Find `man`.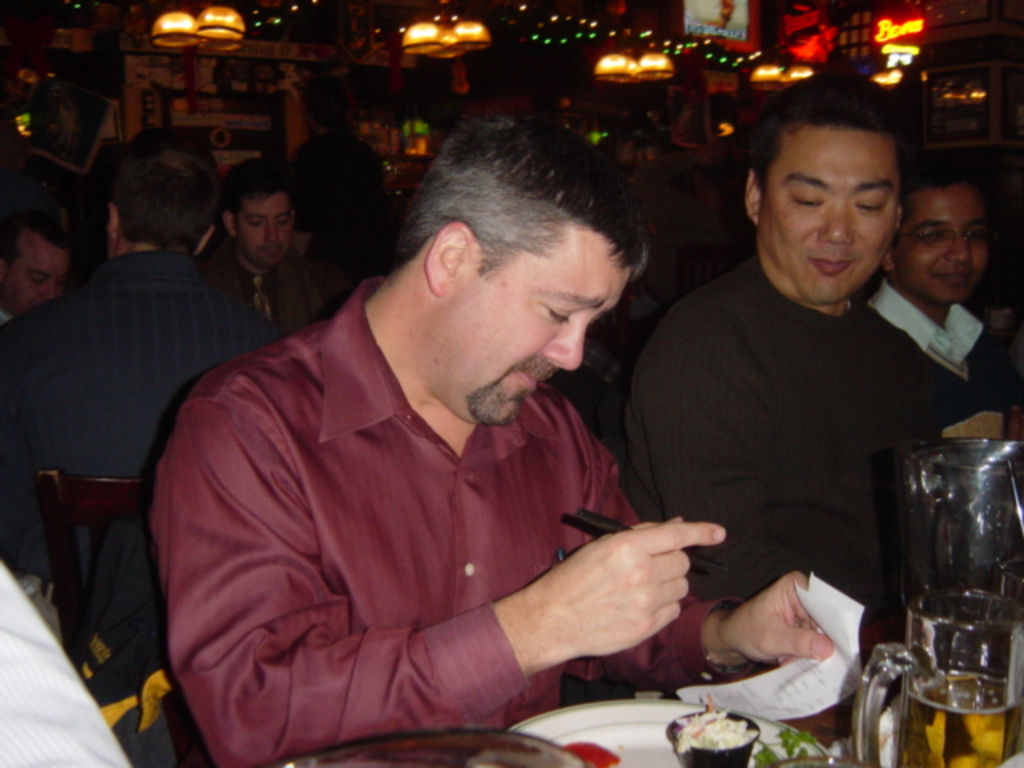
(214, 162, 341, 347).
